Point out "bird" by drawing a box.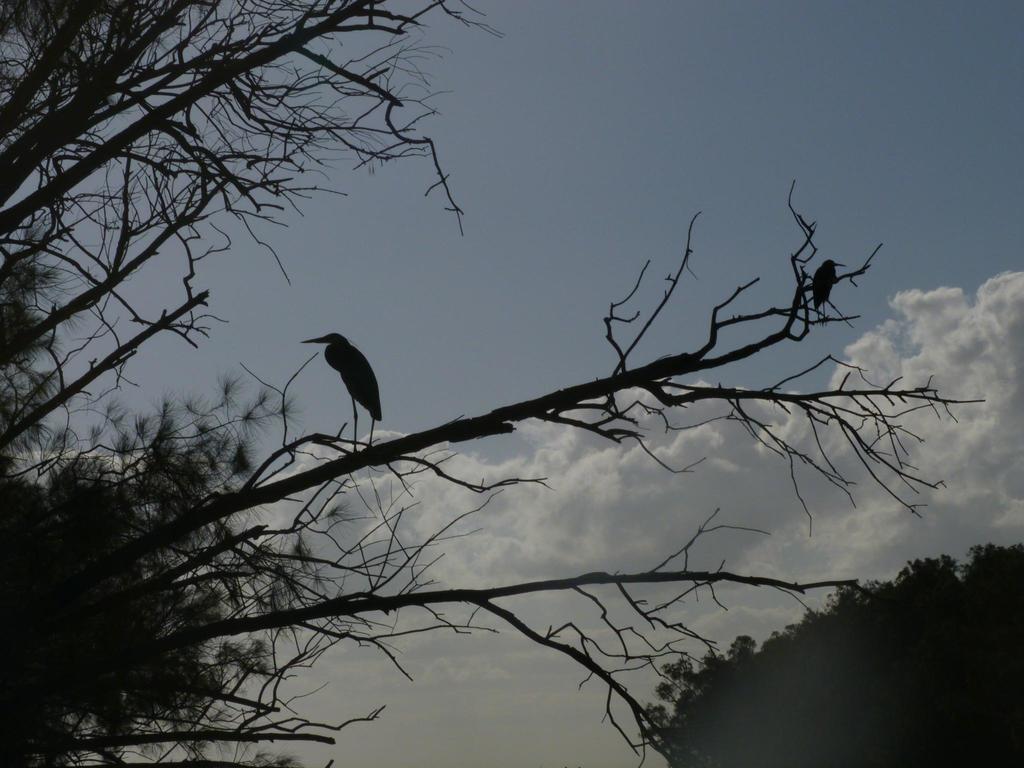
293, 333, 392, 445.
